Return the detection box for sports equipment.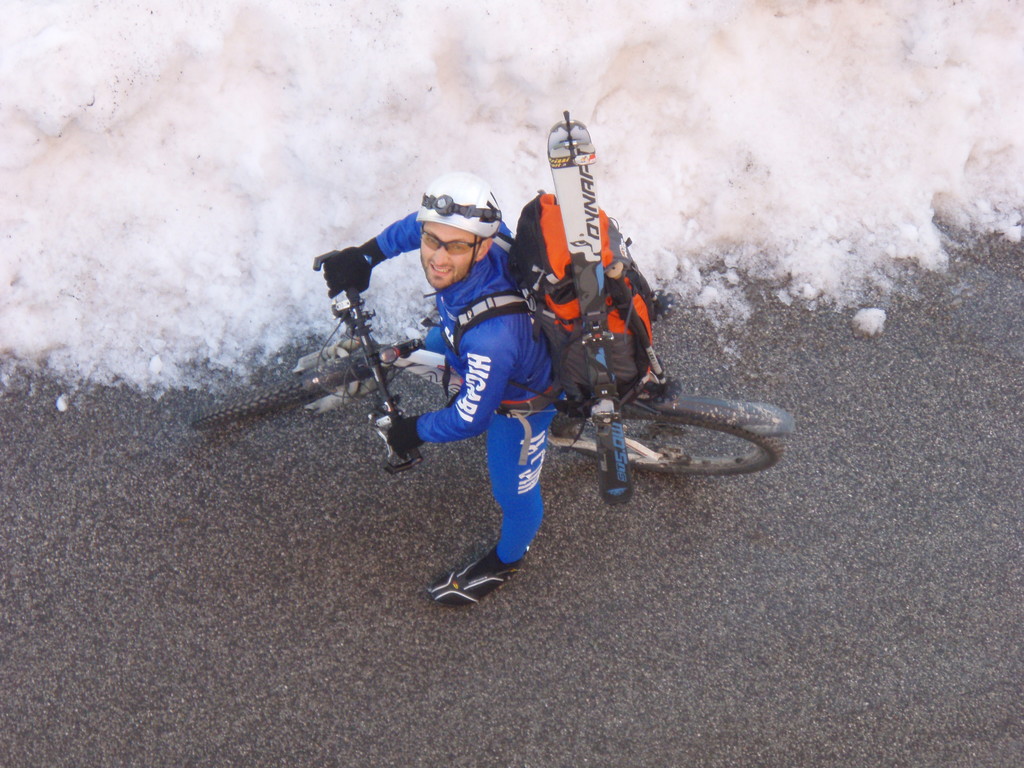
<region>388, 413, 424, 460</region>.
